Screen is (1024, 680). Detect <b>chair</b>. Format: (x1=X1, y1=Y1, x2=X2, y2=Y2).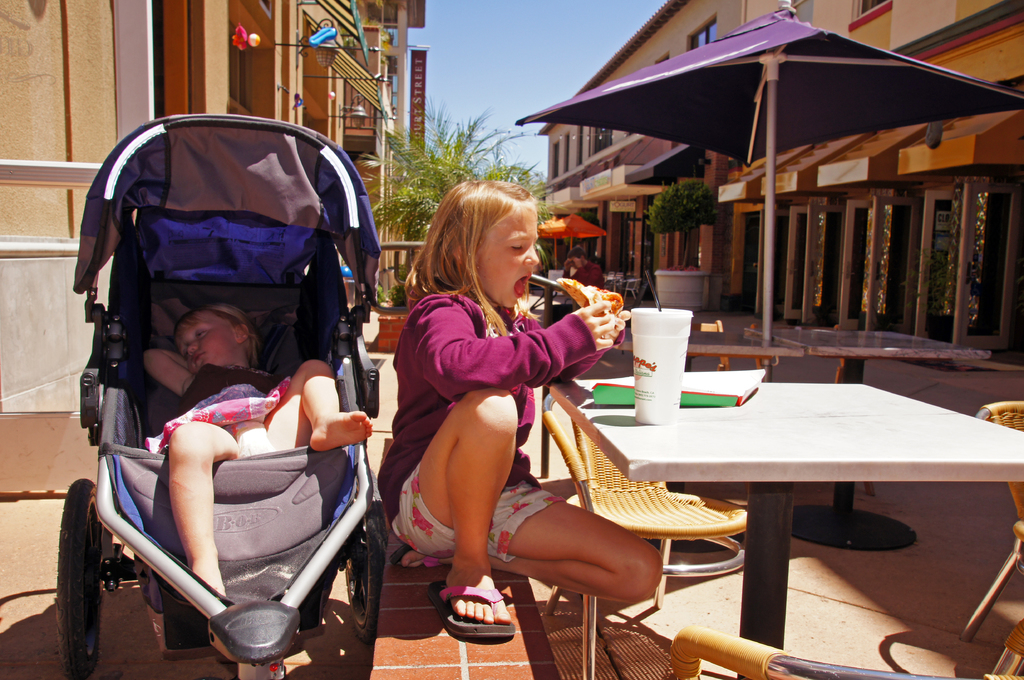
(x1=680, y1=642, x2=1023, y2=679).
